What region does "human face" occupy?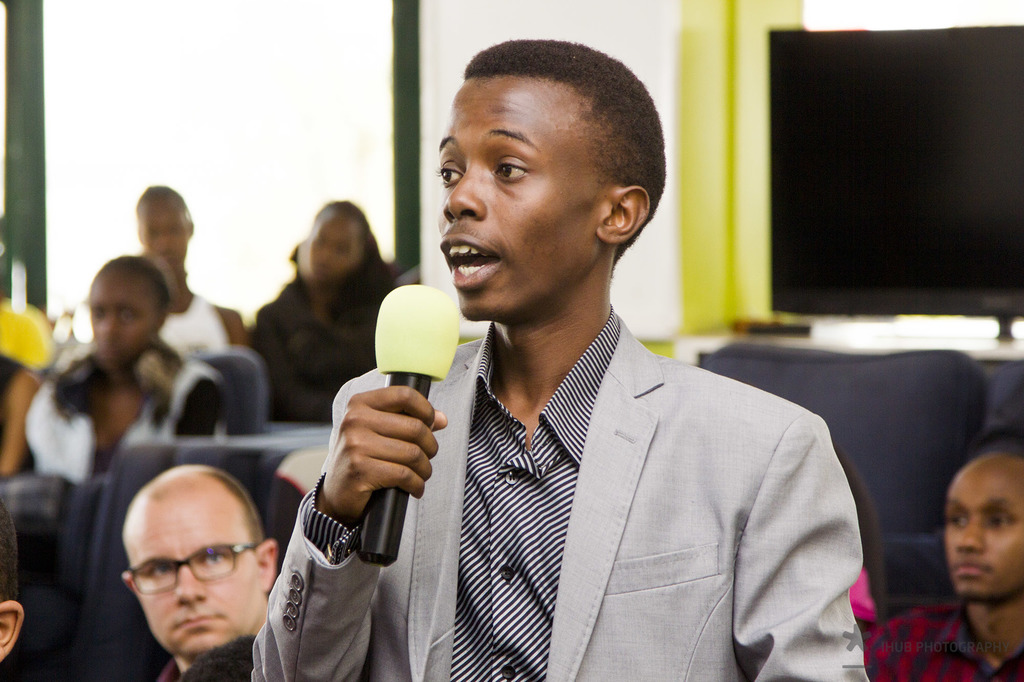
select_region(90, 255, 164, 371).
